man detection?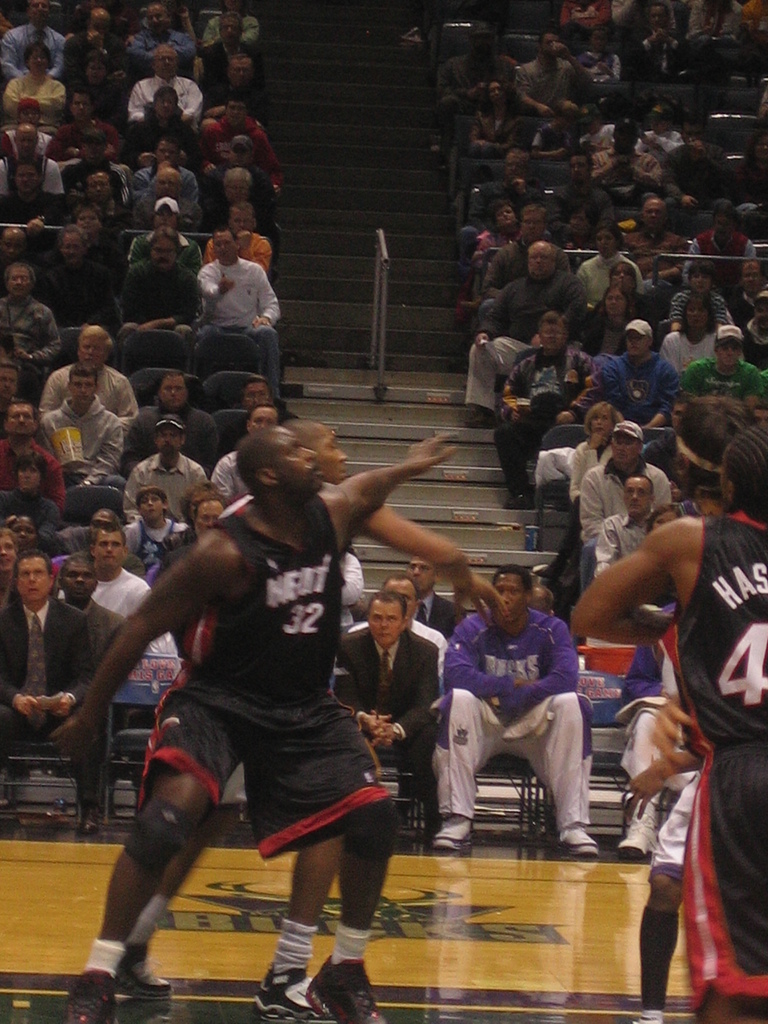
<box>46,223,115,305</box>
